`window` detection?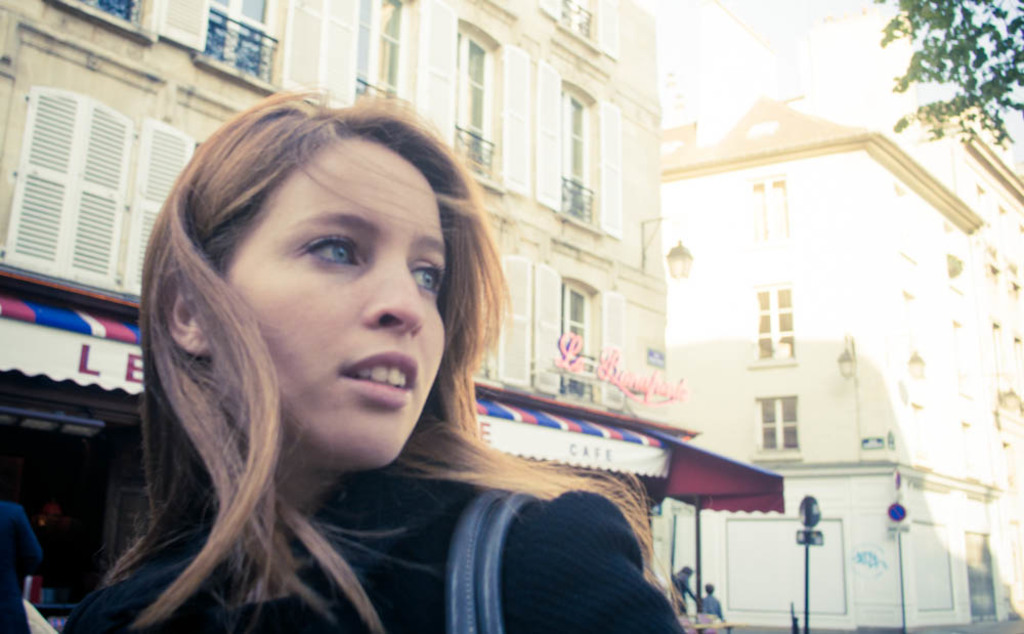
12/49/144/298
